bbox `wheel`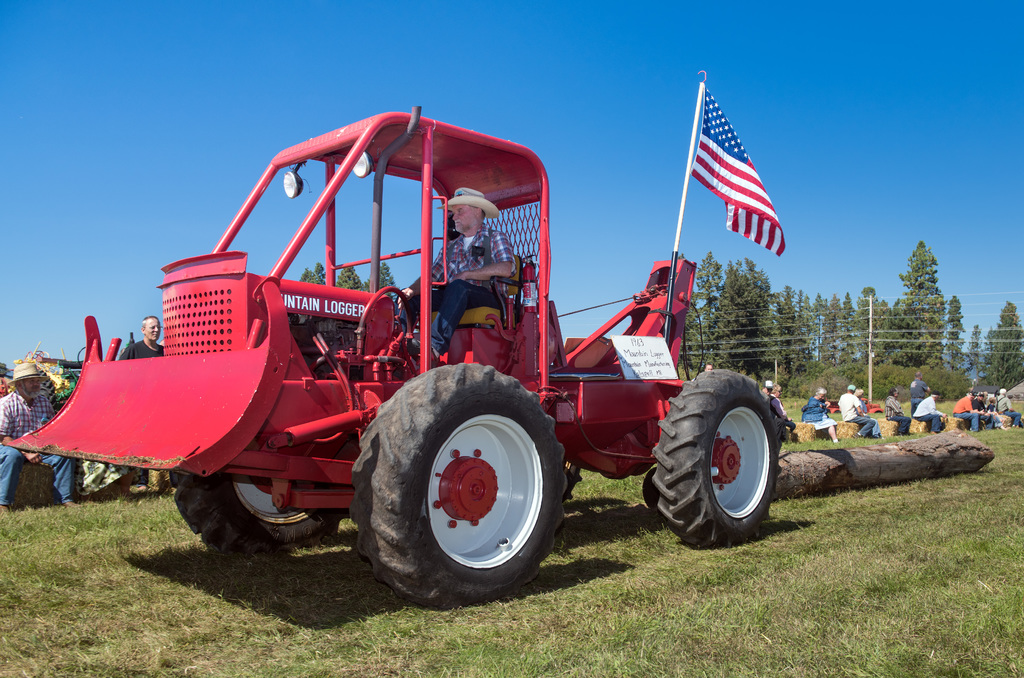
locate(172, 474, 346, 553)
